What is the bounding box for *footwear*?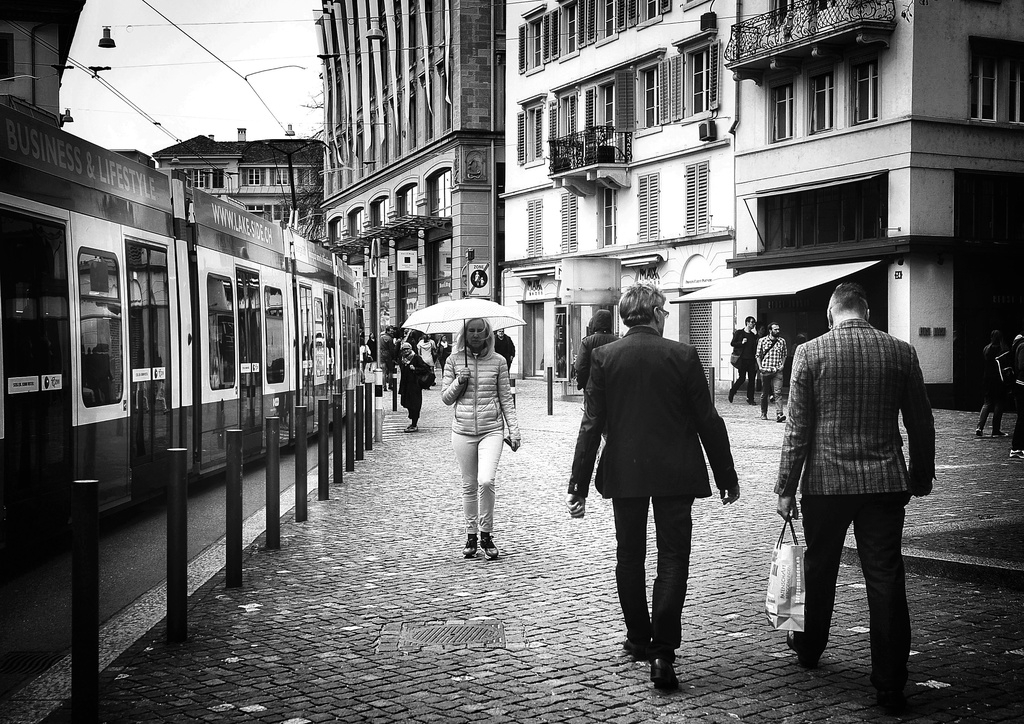
pyautogui.locateOnScreen(624, 637, 653, 664).
